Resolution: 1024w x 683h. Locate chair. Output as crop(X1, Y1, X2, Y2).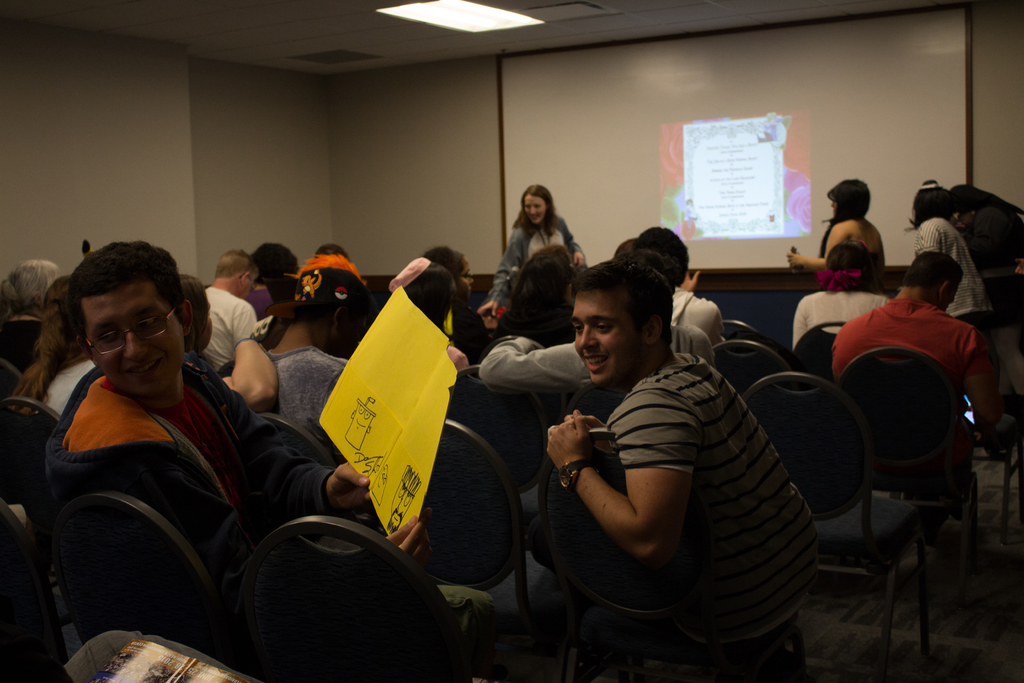
crop(261, 409, 334, 471).
